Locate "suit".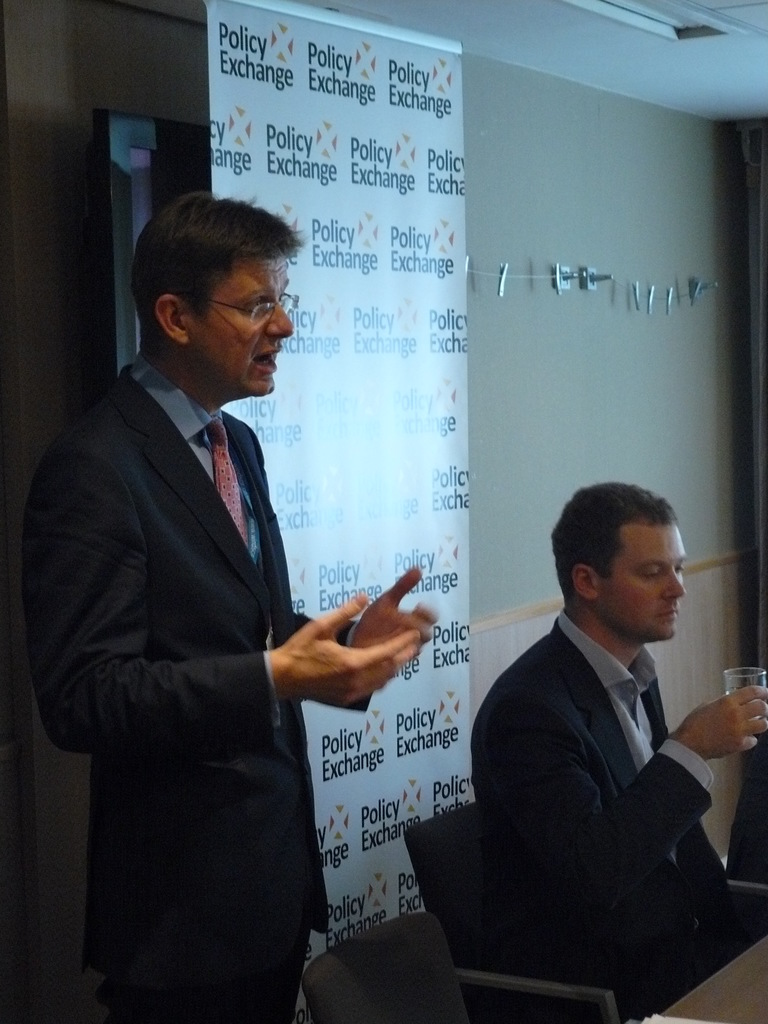
Bounding box: rect(42, 239, 385, 1014).
